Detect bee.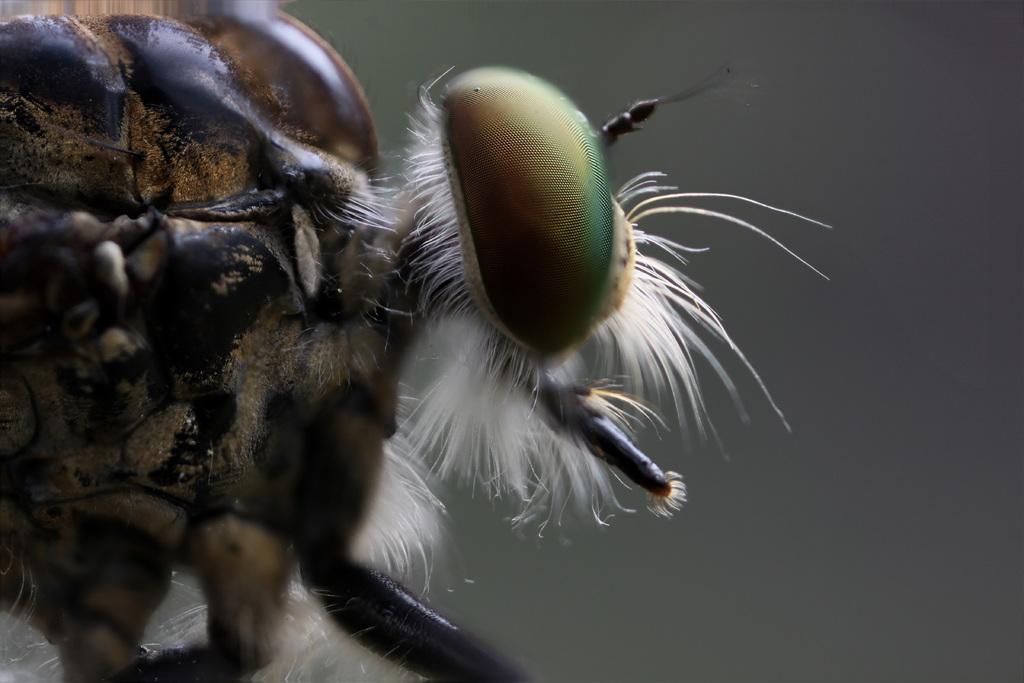
Detected at {"x1": 3, "y1": 0, "x2": 849, "y2": 682}.
